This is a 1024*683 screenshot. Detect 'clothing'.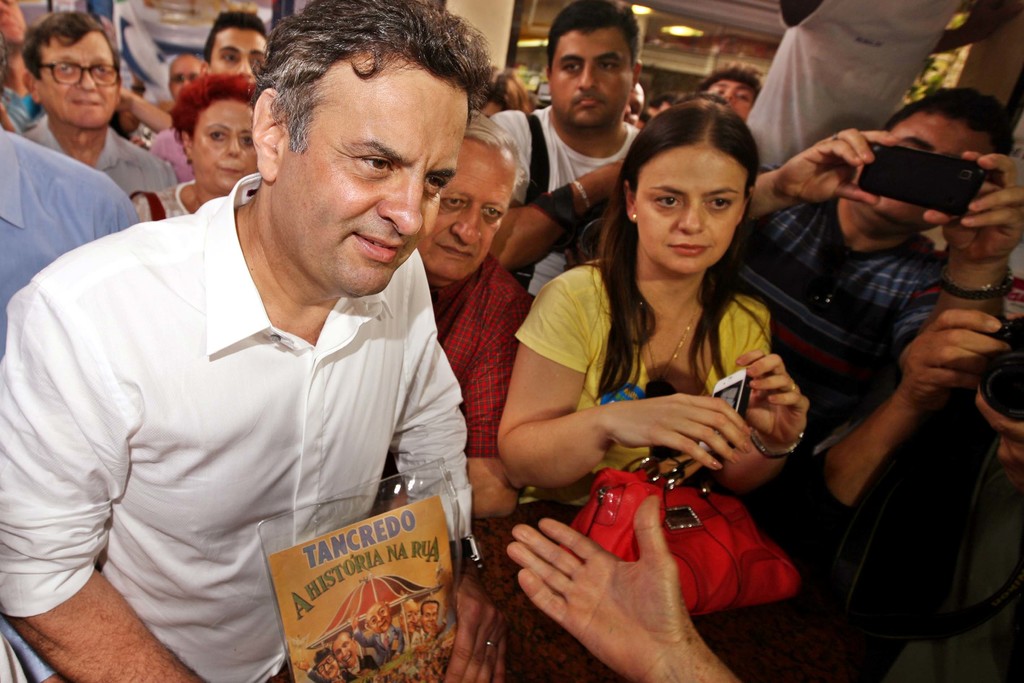
{"left": 374, "top": 240, "right": 538, "bottom": 483}.
